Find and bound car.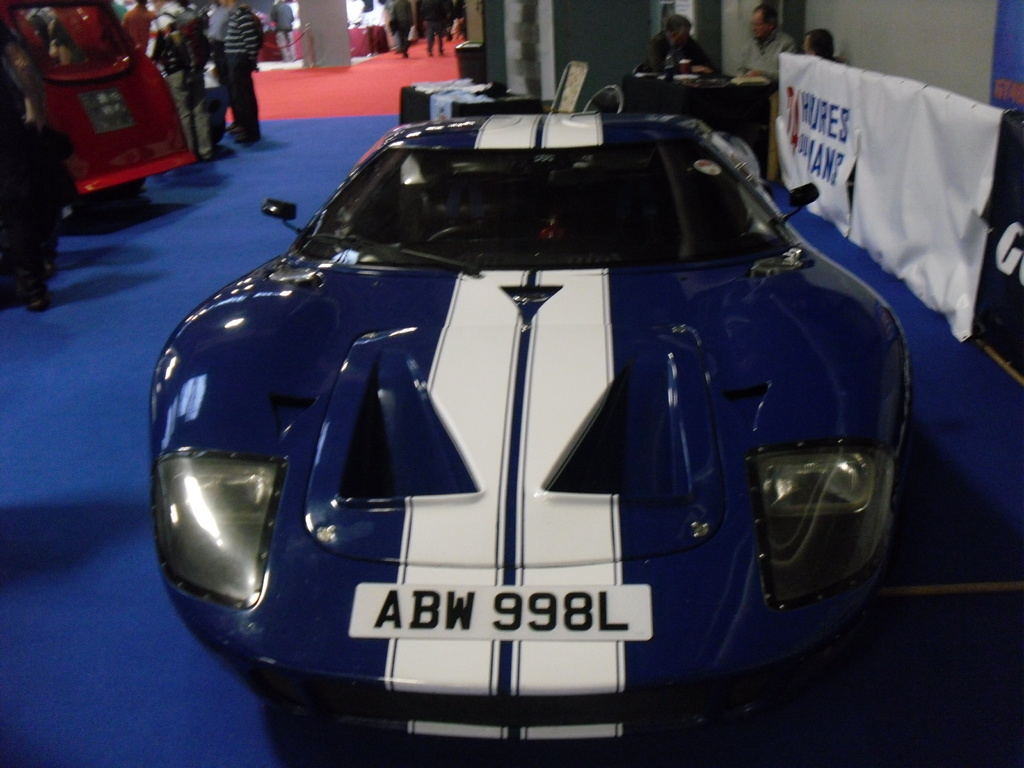
Bound: bbox=[151, 55, 931, 705].
